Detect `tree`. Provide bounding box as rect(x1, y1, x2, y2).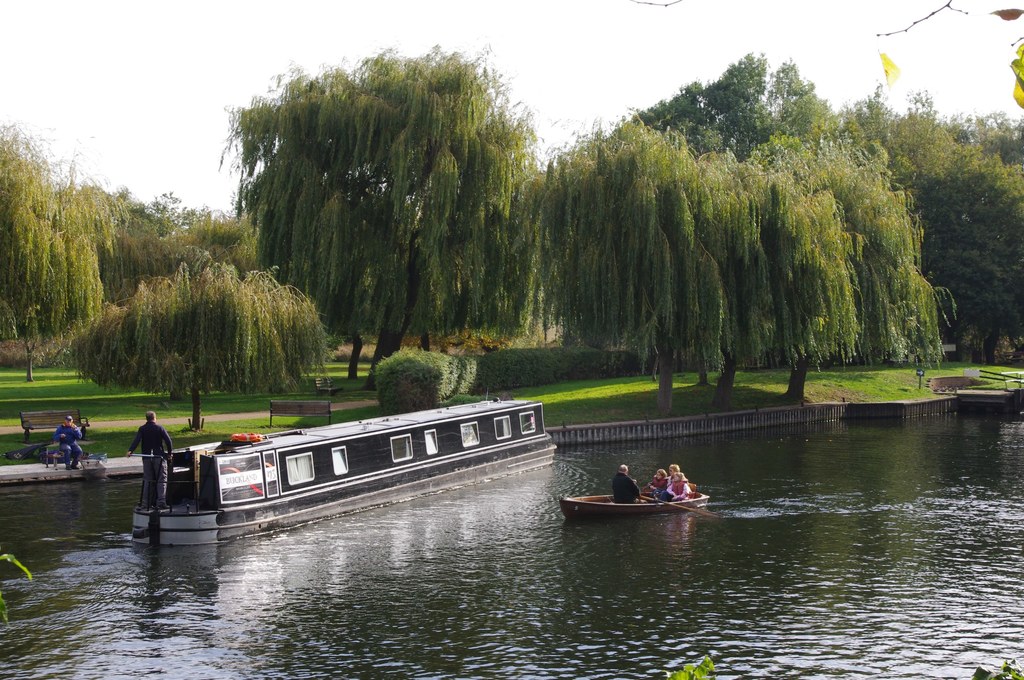
rect(847, 81, 1023, 366).
